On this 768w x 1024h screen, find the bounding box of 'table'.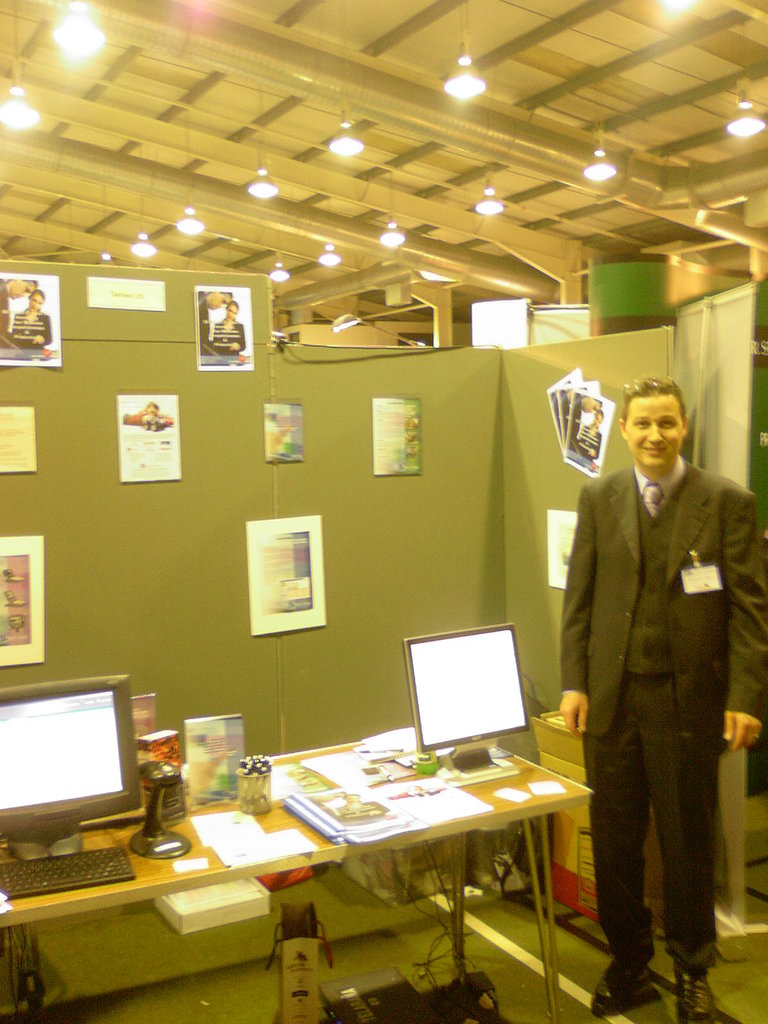
Bounding box: detection(26, 742, 611, 1012).
